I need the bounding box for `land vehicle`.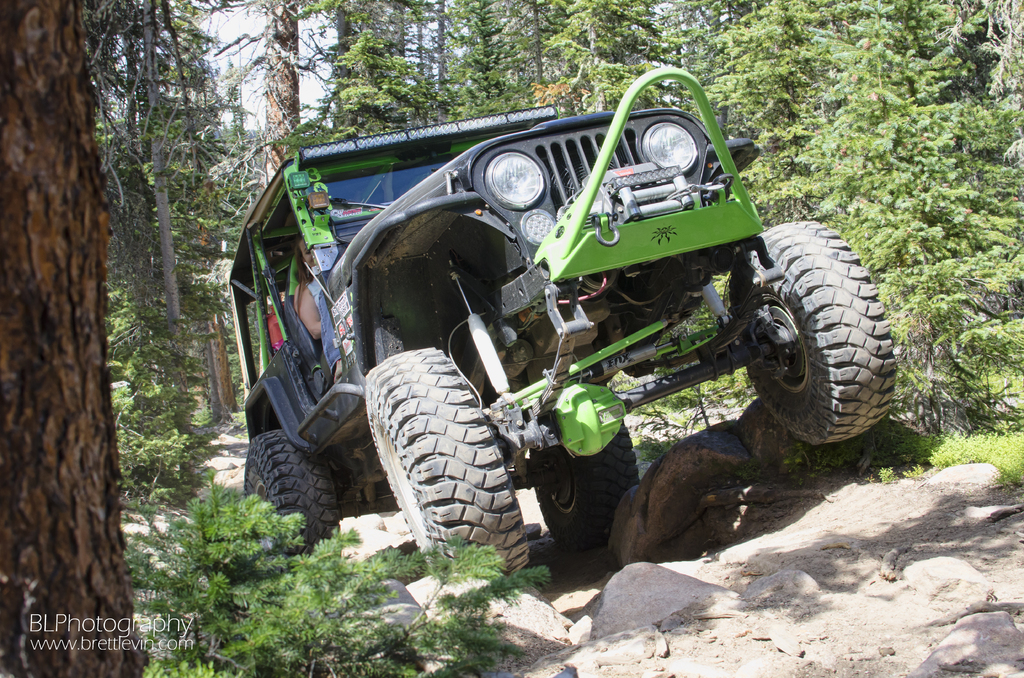
Here it is: detection(182, 83, 892, 576).
